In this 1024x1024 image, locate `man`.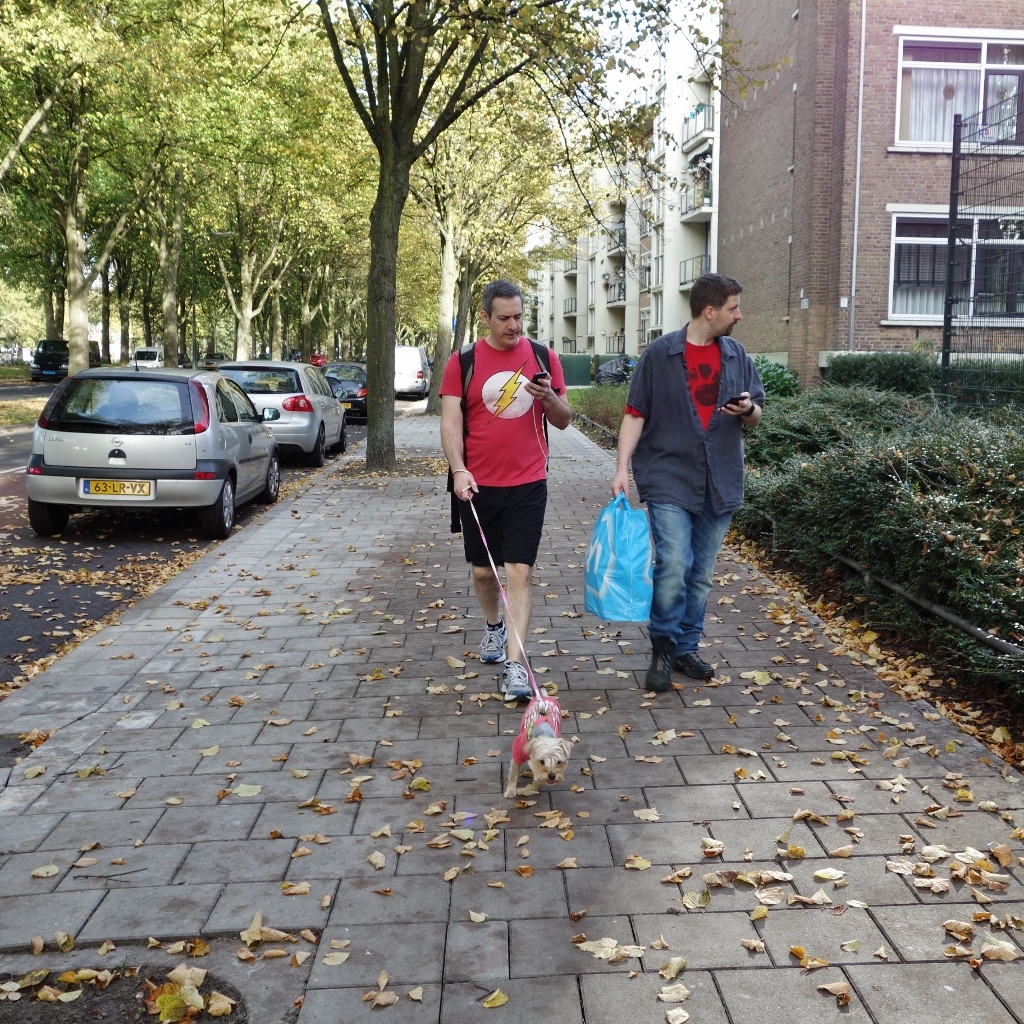
Bounding box: 602 270 769 689.
